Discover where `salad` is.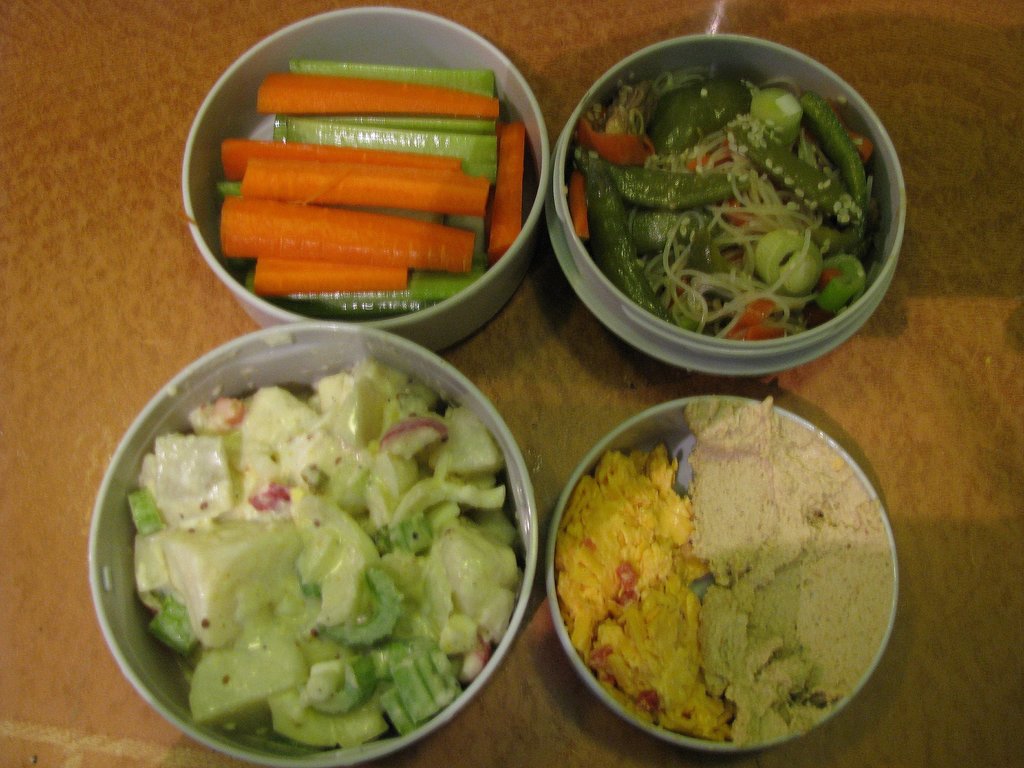
Discovered at 555,36,909,354.
